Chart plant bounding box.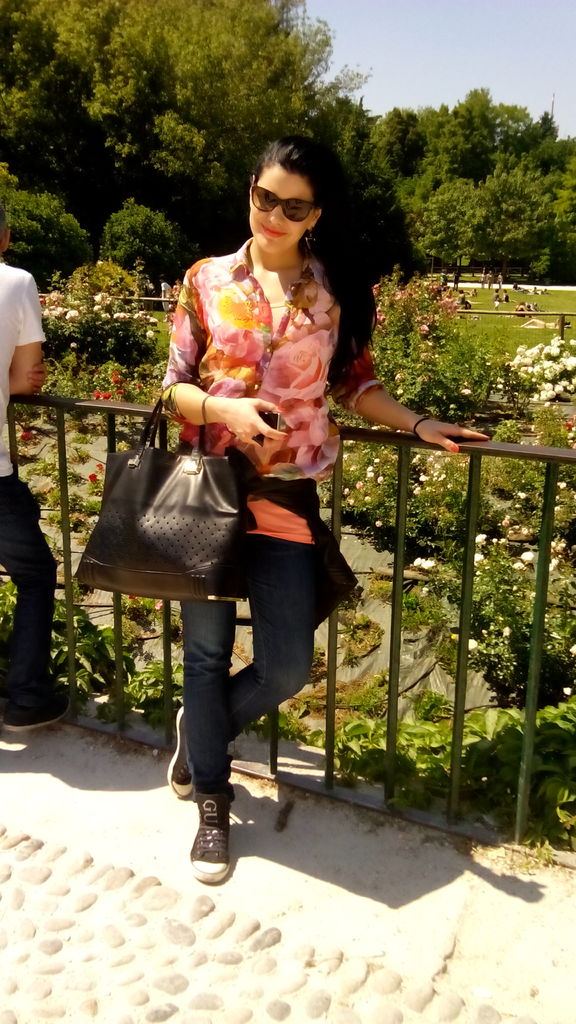
Charted: (left=124, top=643, right=213, bottom=739).
